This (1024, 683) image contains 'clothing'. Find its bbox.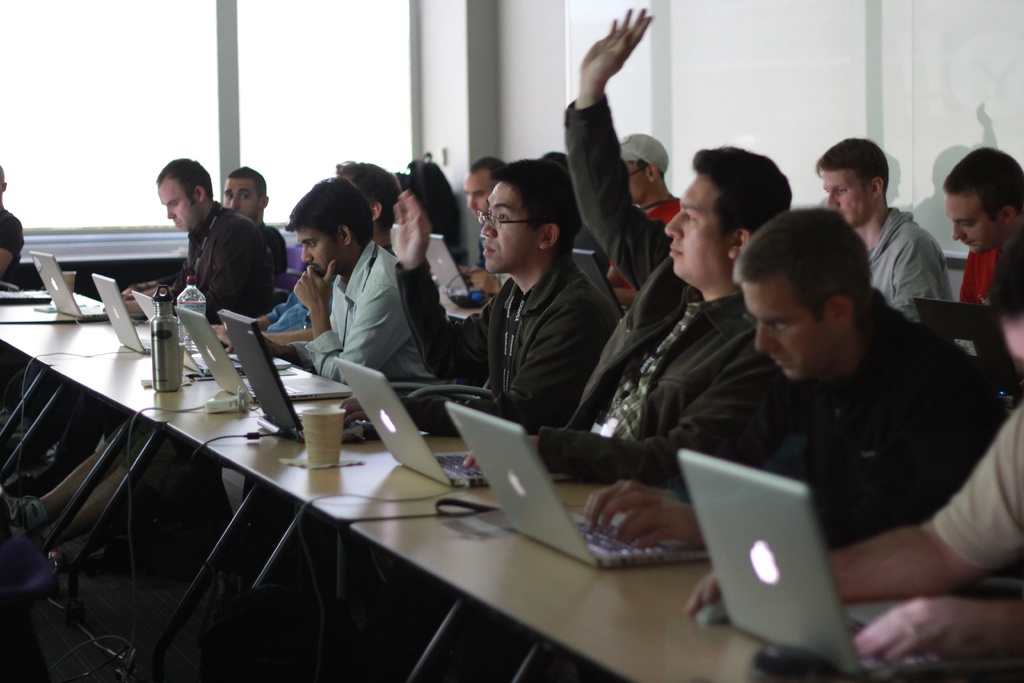
[388,249,604,434].
